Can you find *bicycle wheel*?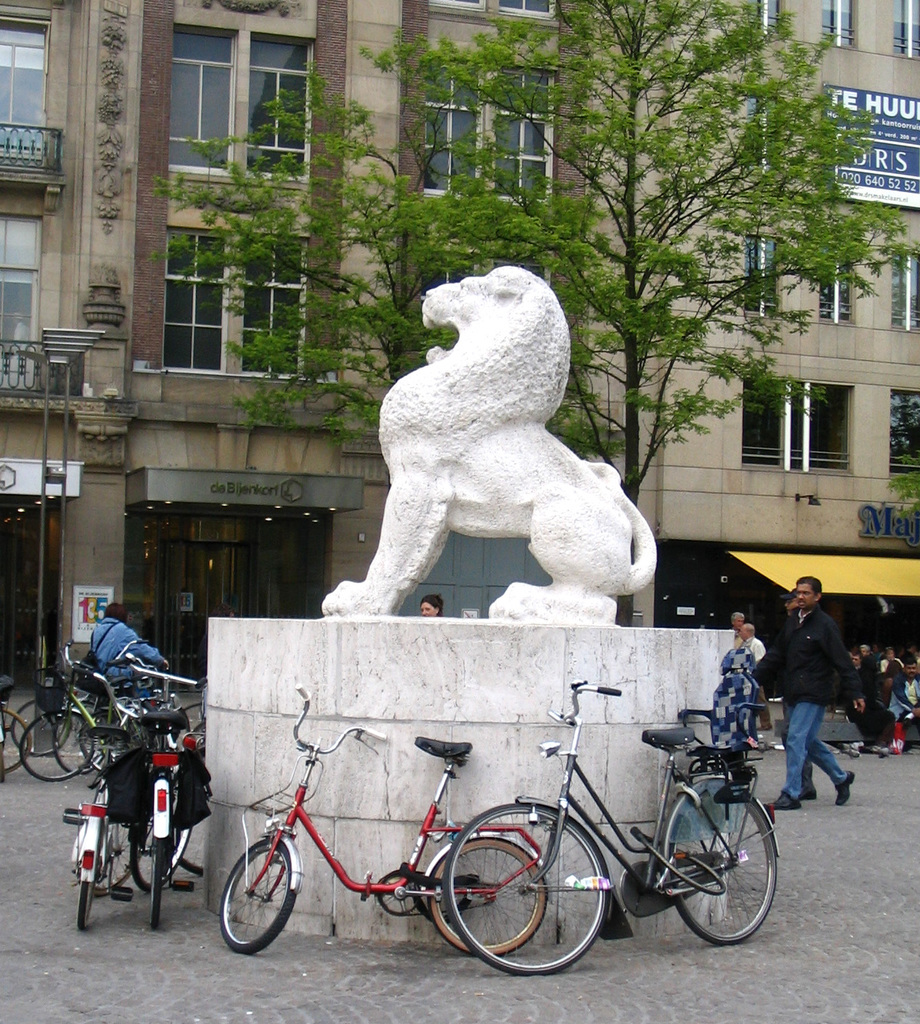
Yes, bounding box: l=218, t=836, r=299, b=957.
